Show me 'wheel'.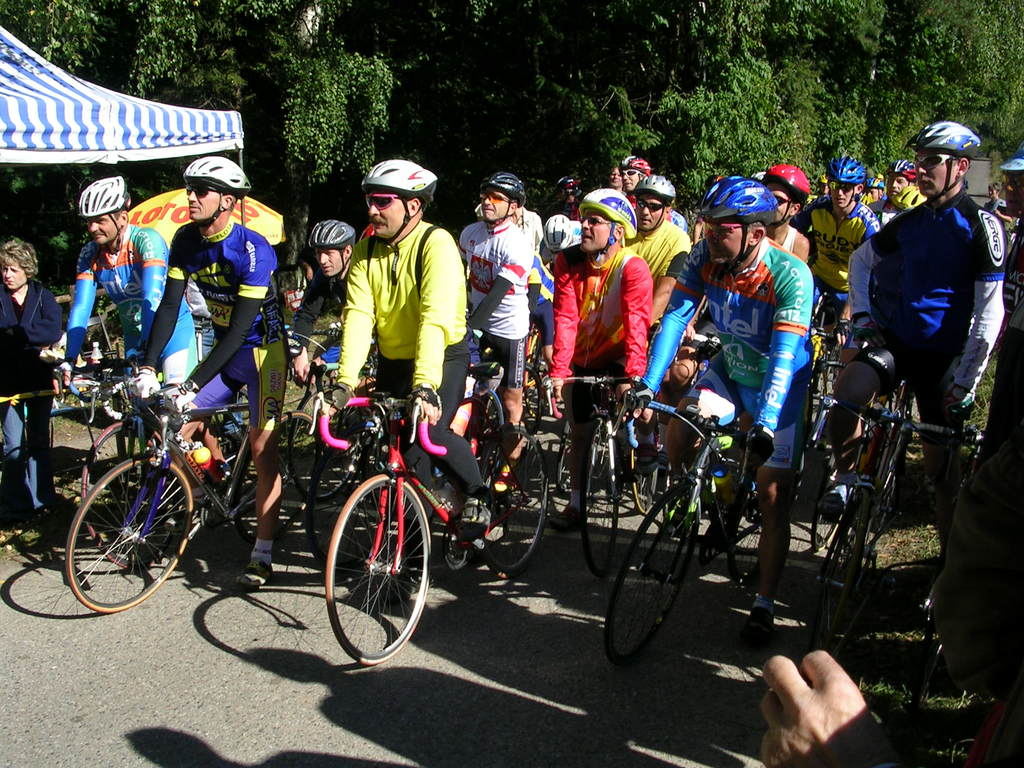
'wheel' is here: 65,450,199,611.
